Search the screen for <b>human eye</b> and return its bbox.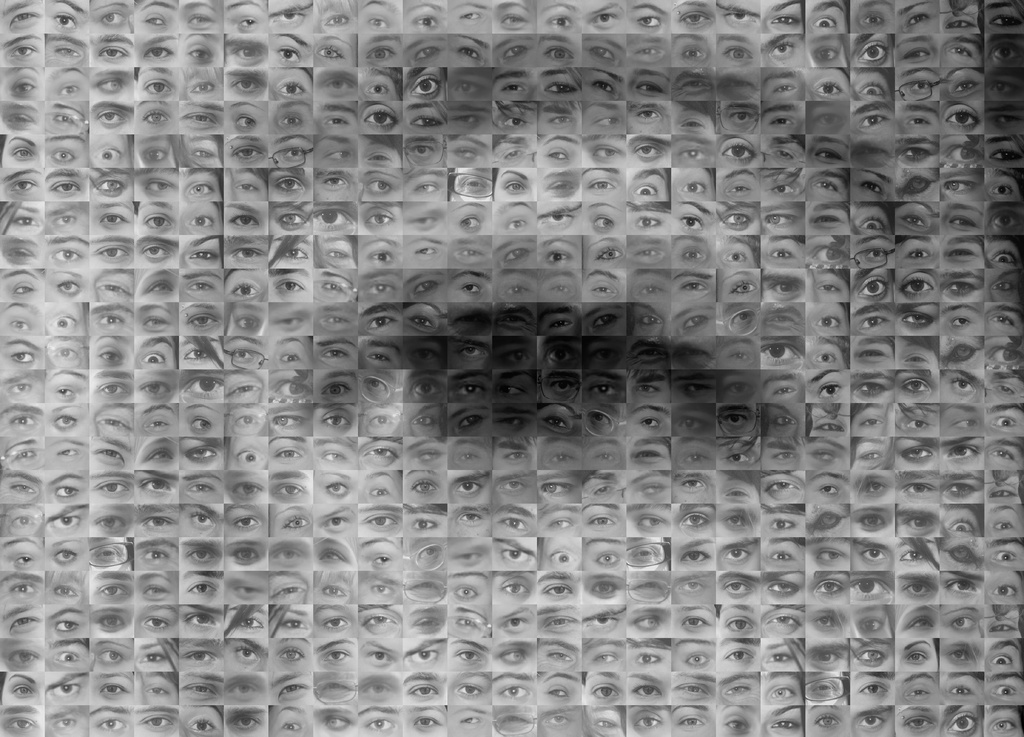
Found: [left=993, top=179, right=1017, bottom=196].
